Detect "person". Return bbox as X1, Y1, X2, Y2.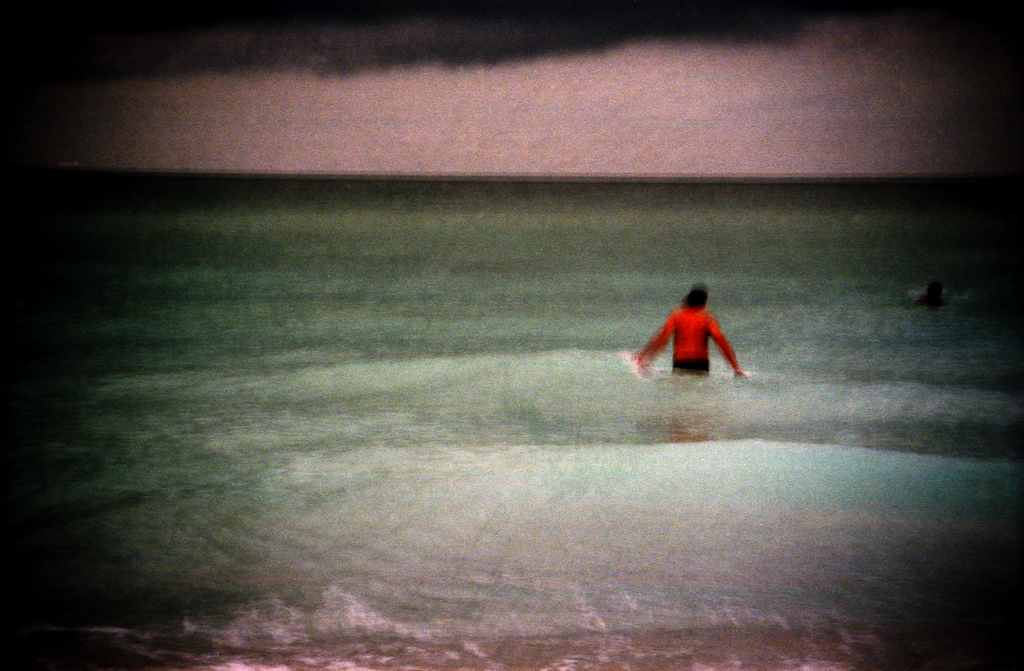
636, 282, 746, 375.
